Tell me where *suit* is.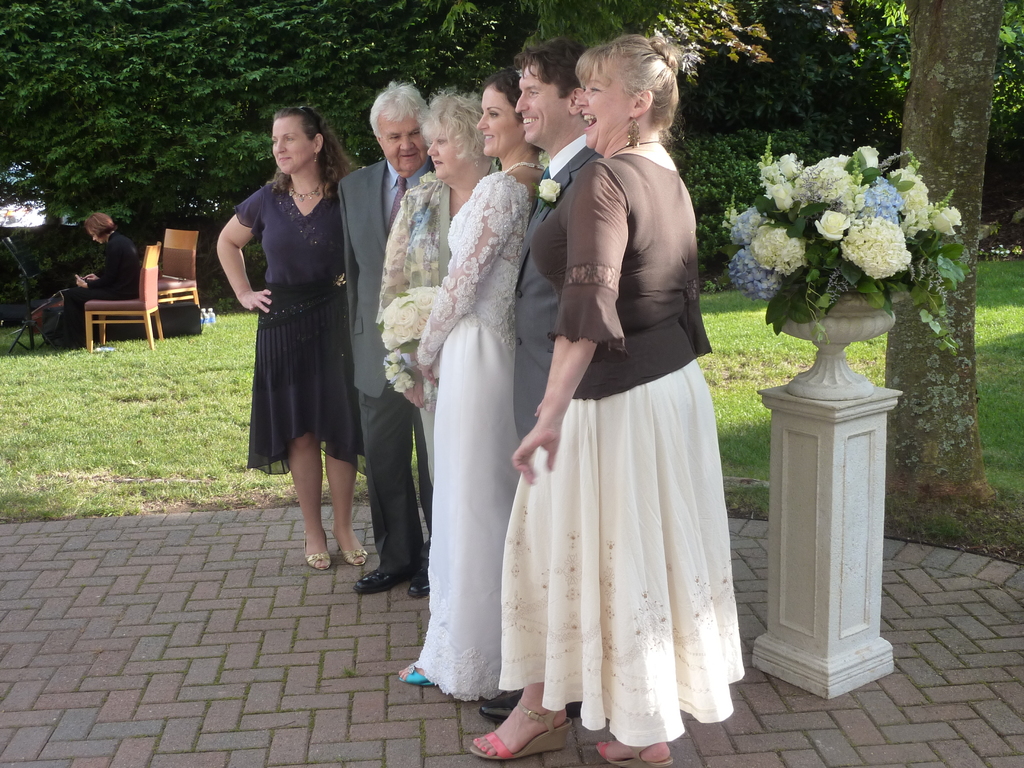
*suit* is at (x1=339, y1=157, x2=438, y2=577).
